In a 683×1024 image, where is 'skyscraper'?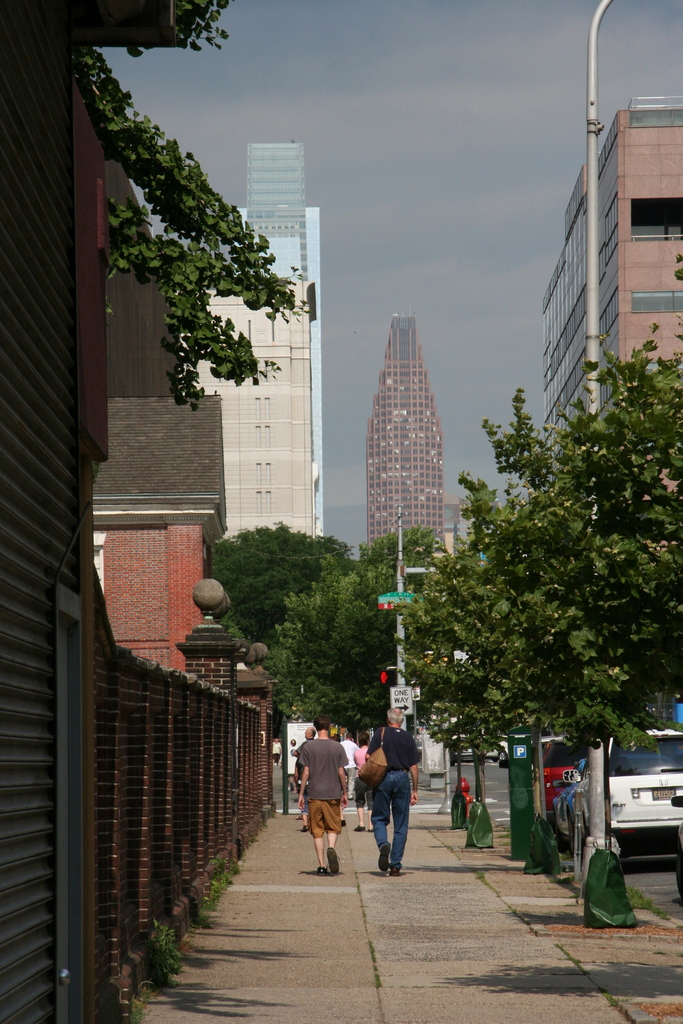
BBox(210, 143, 334, 541).
